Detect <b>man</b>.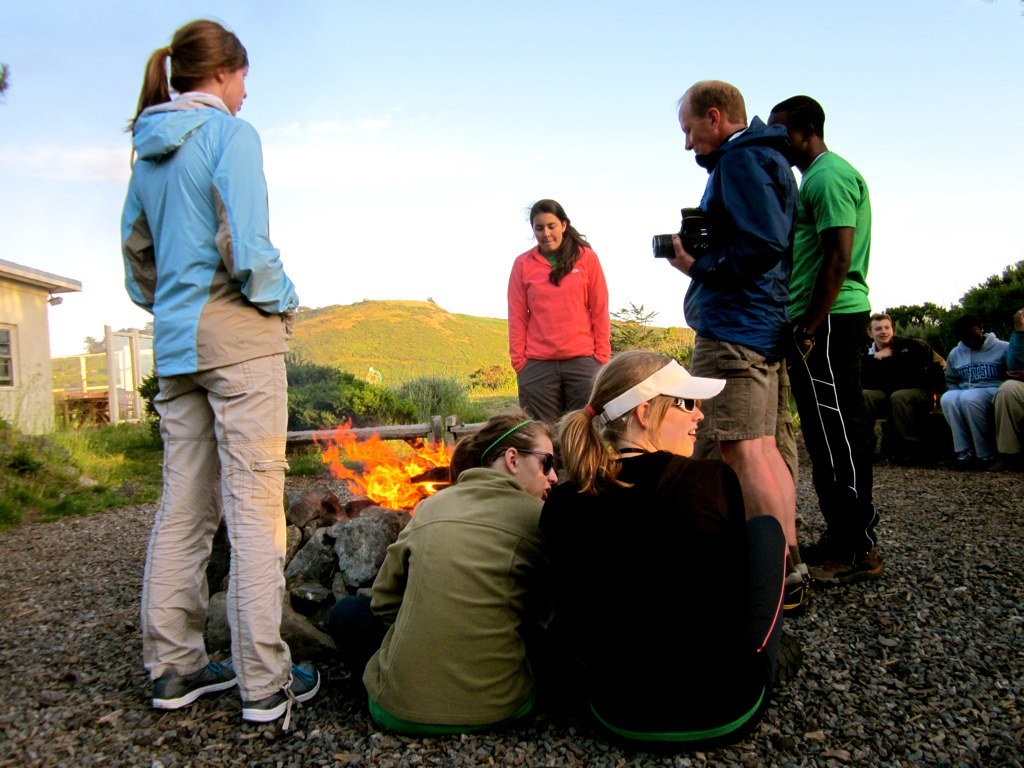
Detected at <bbox>998, 304, 1023, 464</bbox>.
